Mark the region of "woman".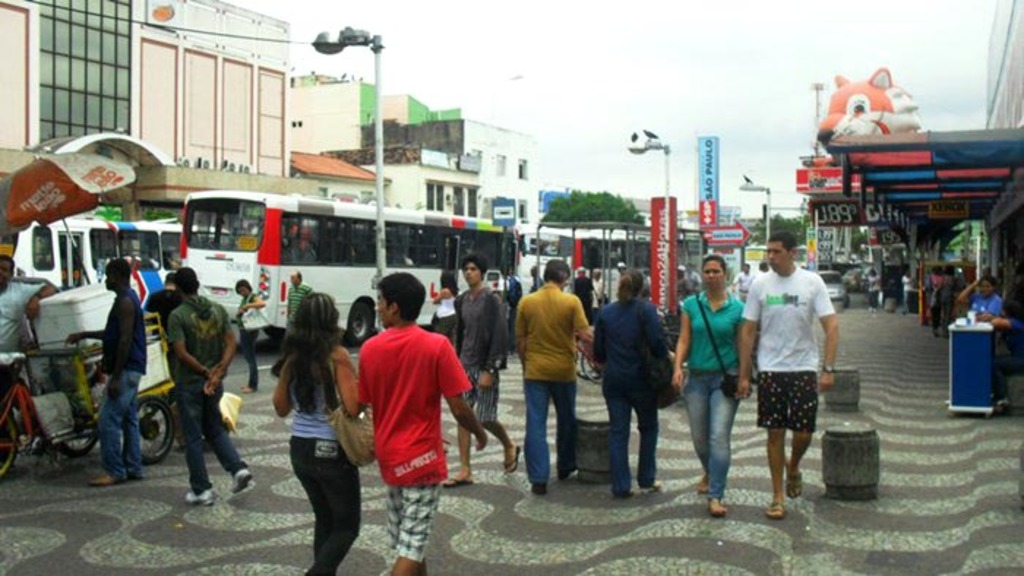
Region: select_region(434, 272, 459, 341).
